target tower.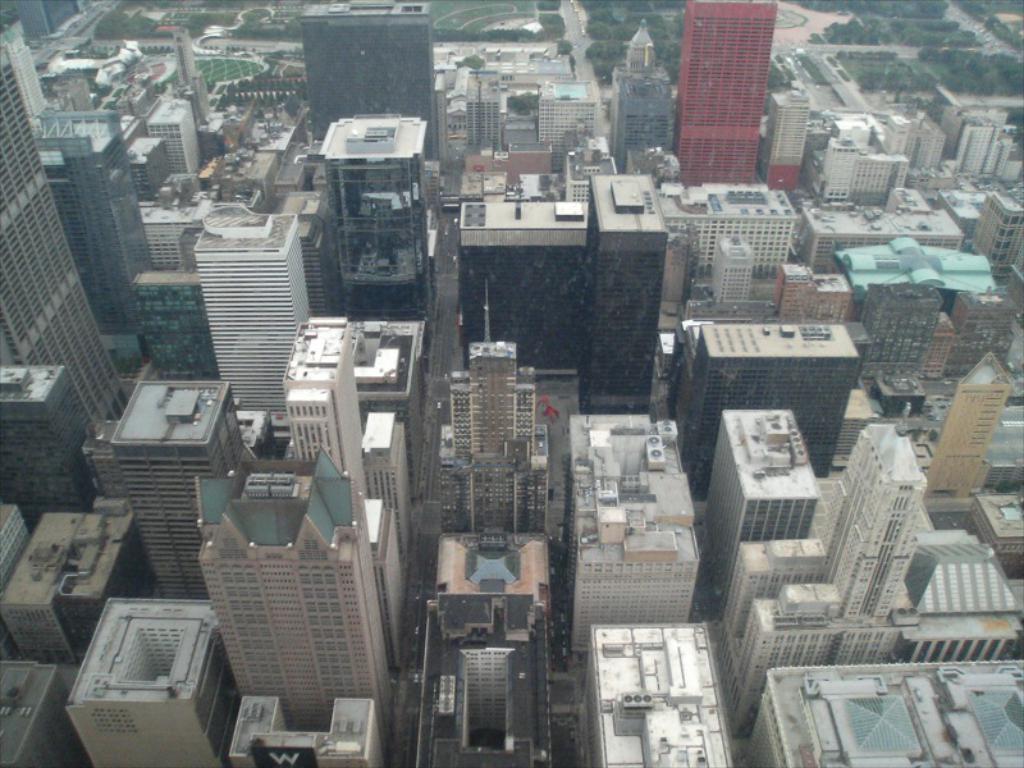
Target region: {"left": 0, "top": 502, "right": 27, "bottom": 582}.
